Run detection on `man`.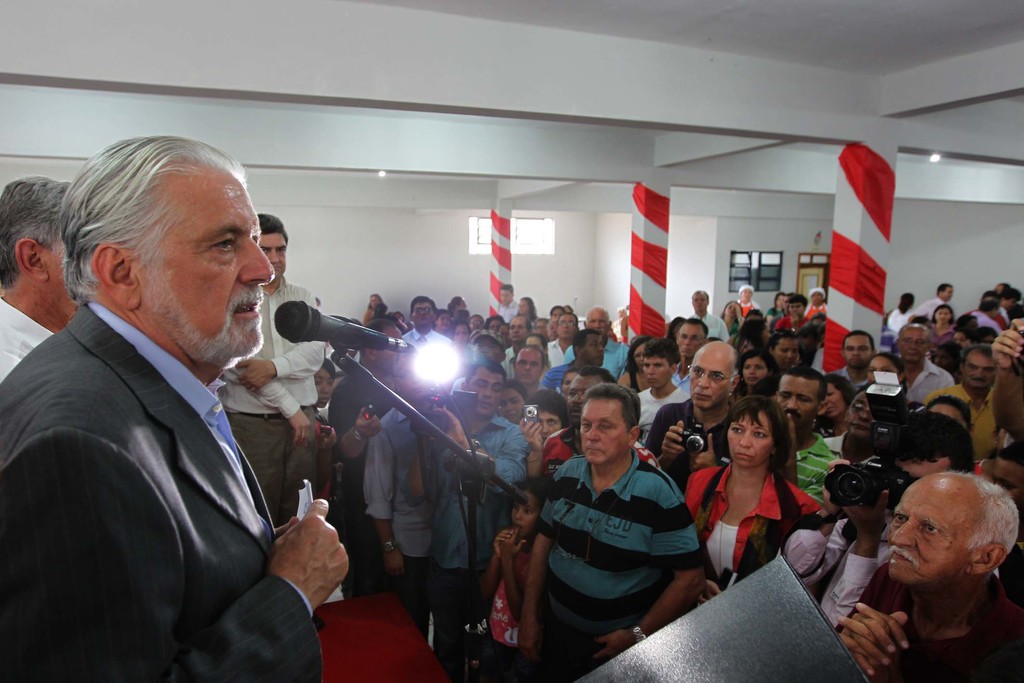
Result: [0,129,353,682].
